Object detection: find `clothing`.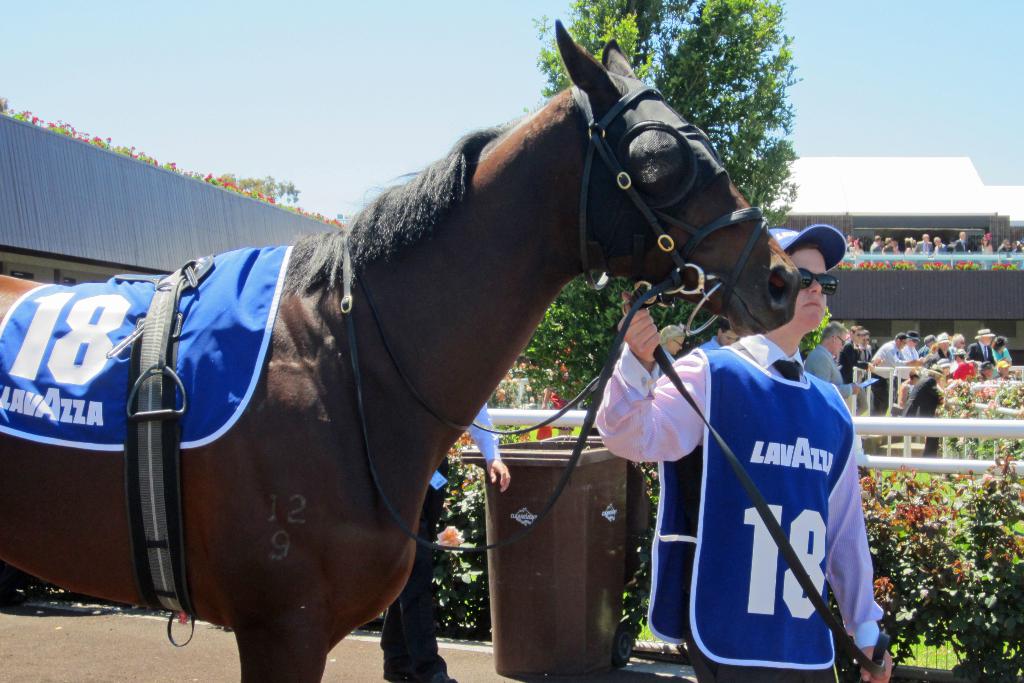
x1=632, y1=285, x2=884, y2=682.
